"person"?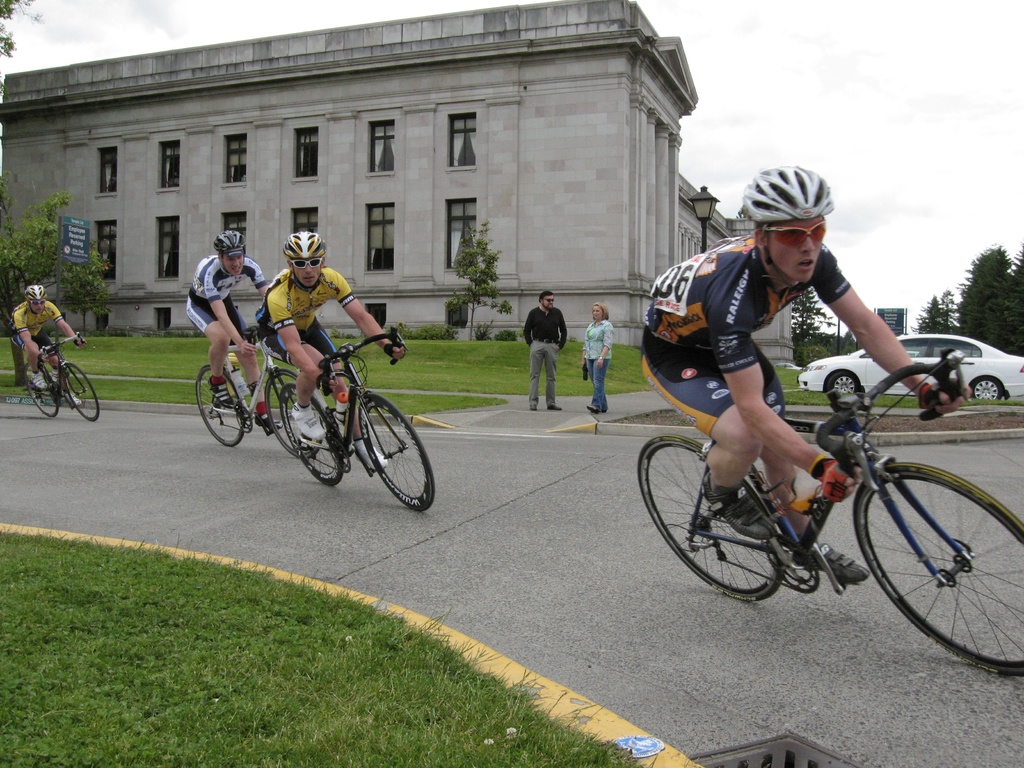
BBox(182, 223, 273, 412)
